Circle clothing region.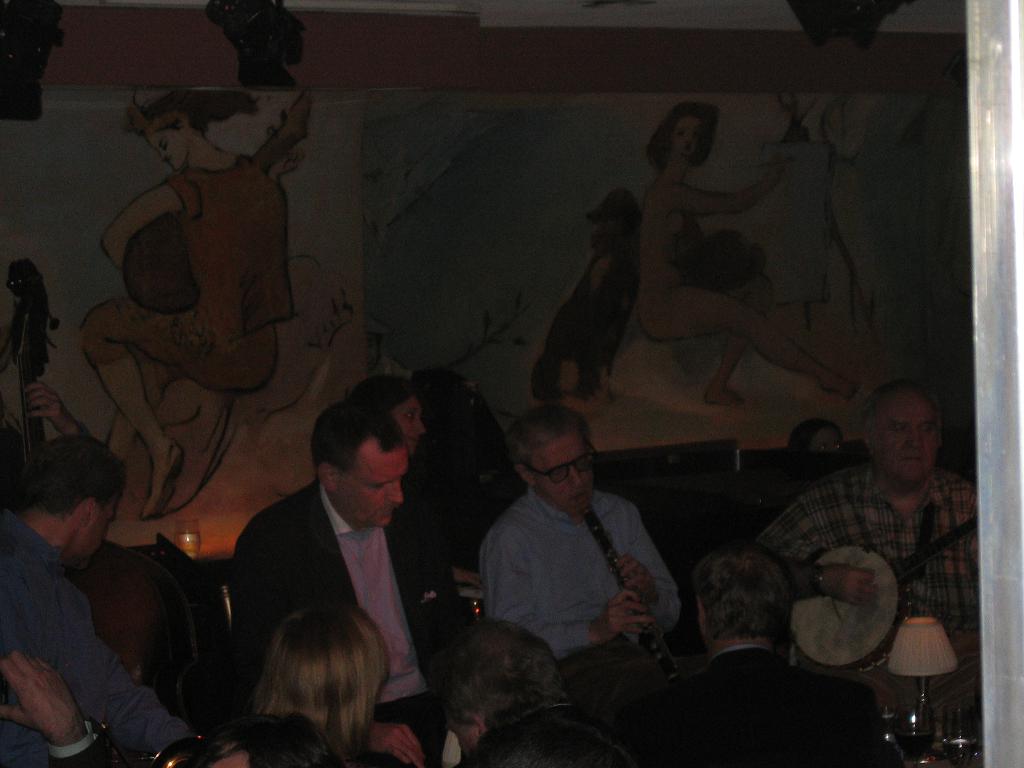
Region: left=0, top=508, right=204, bottom=765.
